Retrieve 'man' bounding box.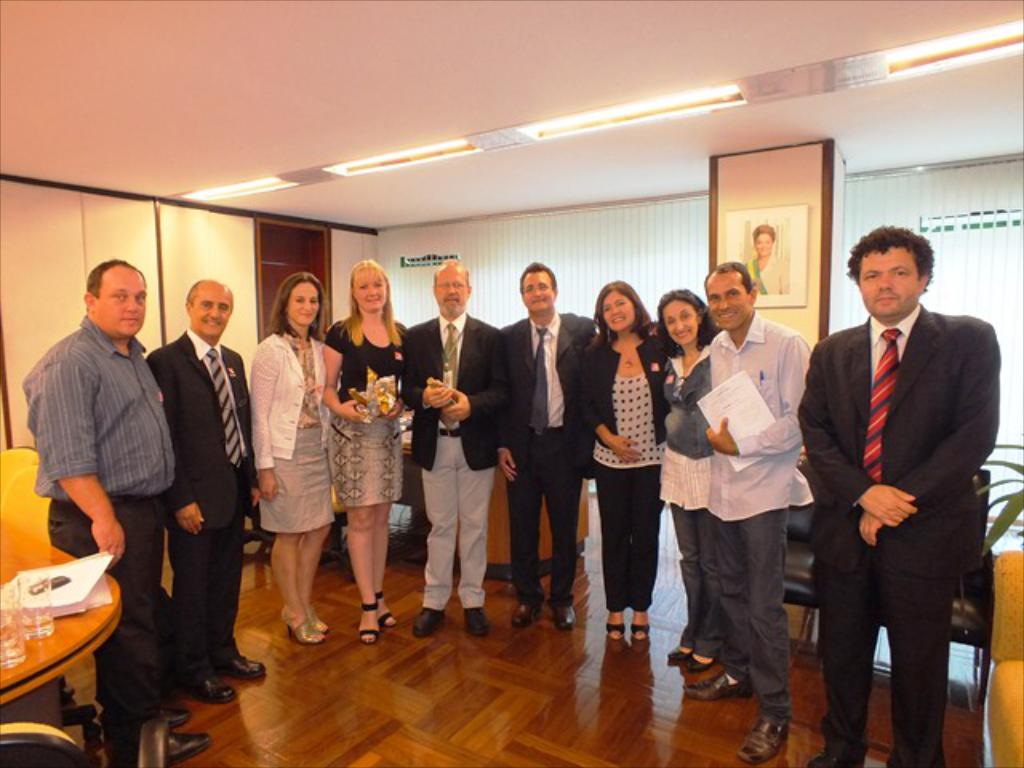
Bounding box: 147 275 266 701.
